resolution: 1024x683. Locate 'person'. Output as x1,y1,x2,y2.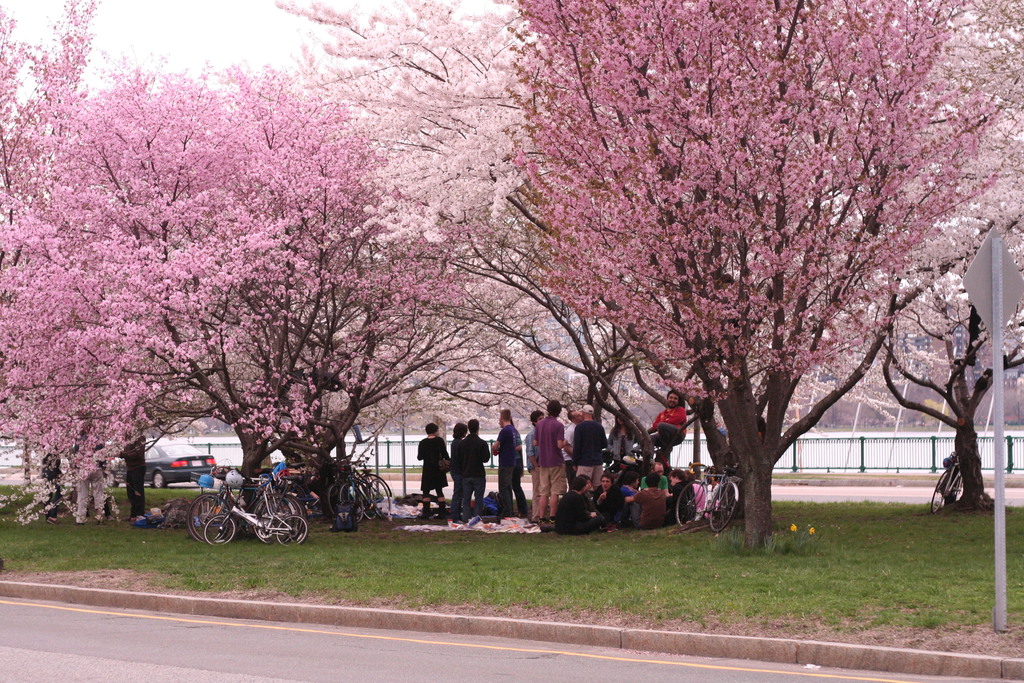
649,389,691,459.
